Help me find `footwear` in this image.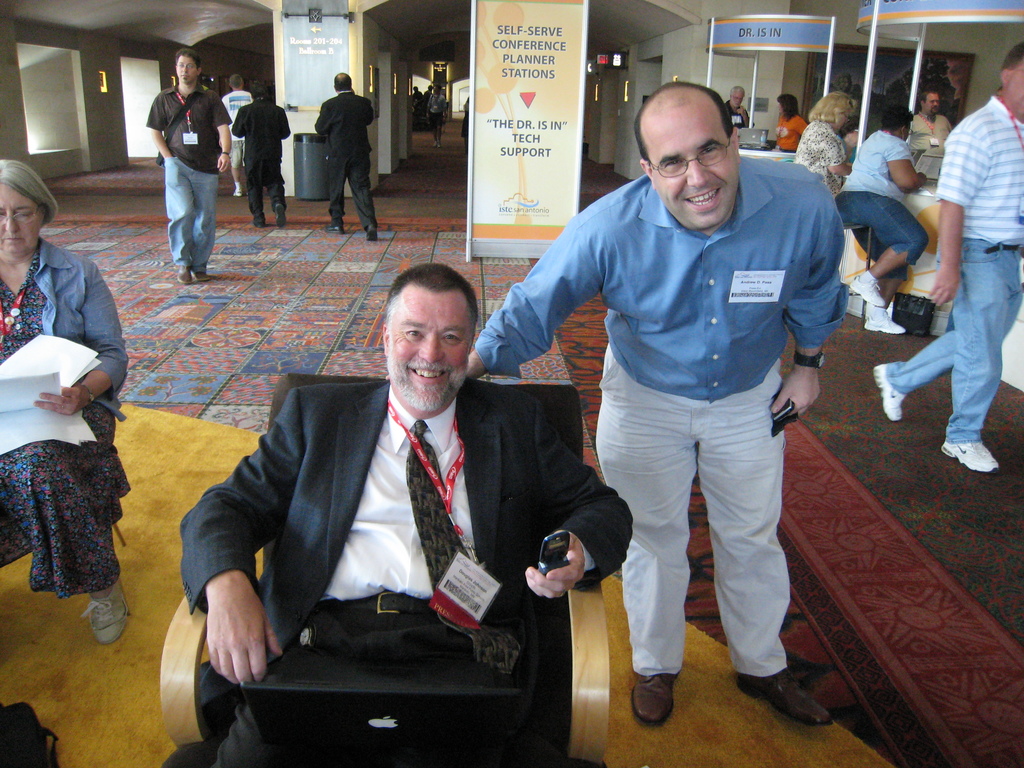
Found it: (left=179, top=268, right=194, bottom=287).
